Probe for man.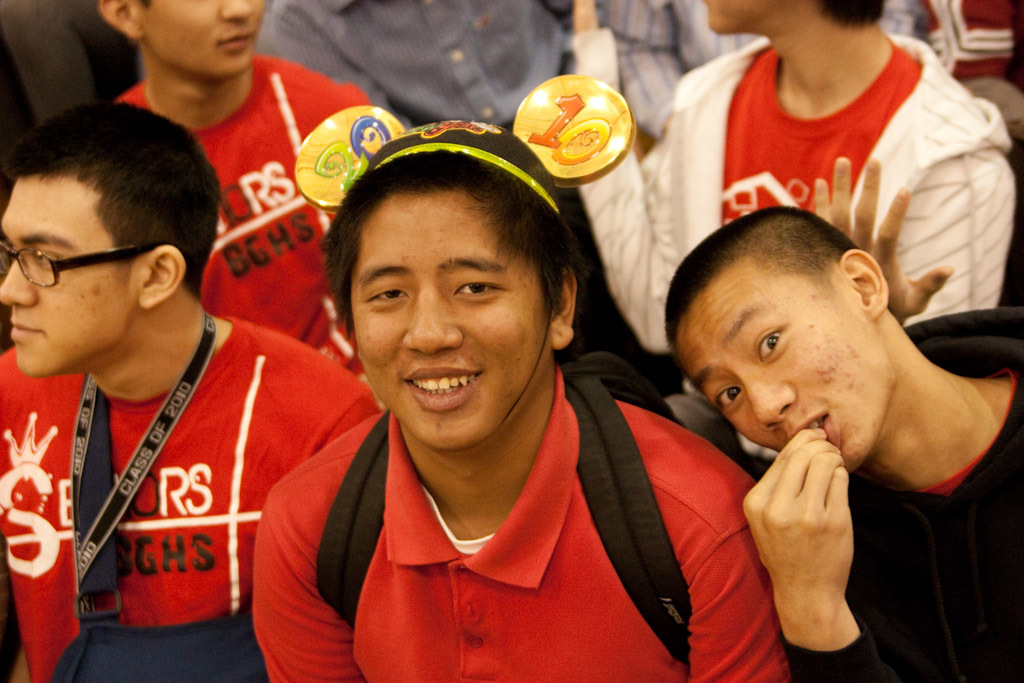
Probe result: rect(598, 0, 930, 160).
